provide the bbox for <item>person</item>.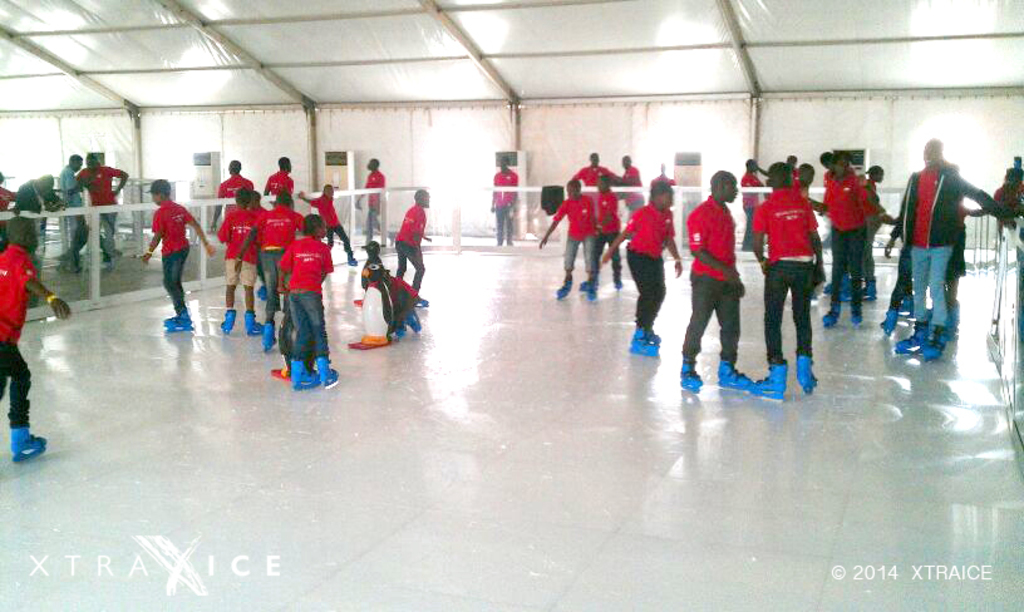
[left=993, top=149, right=1023, bottom=235].
